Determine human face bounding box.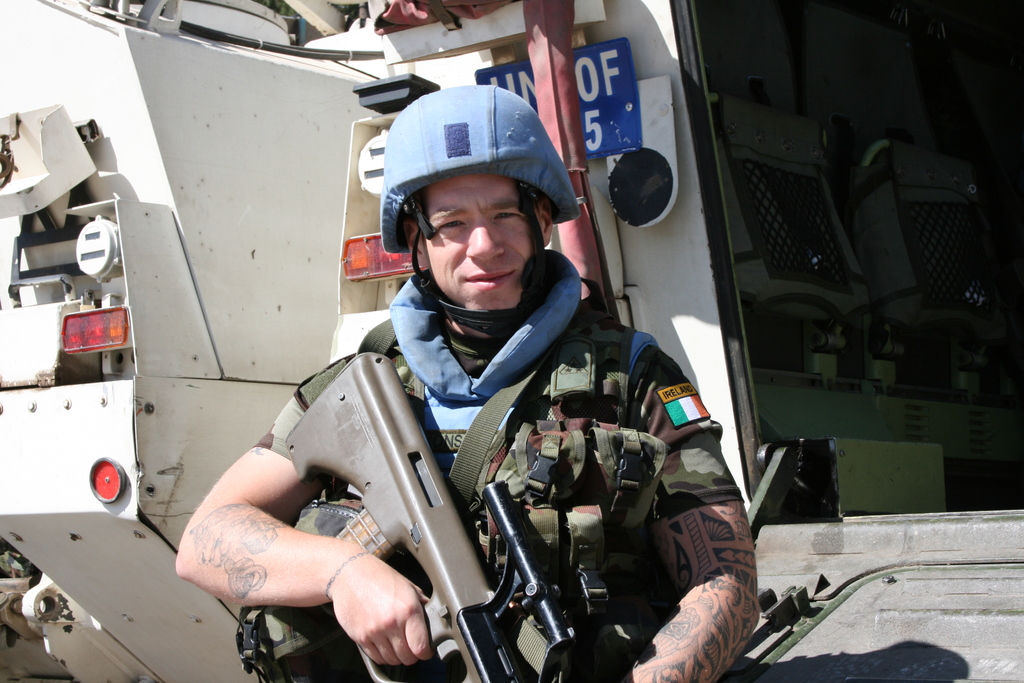
Determined: (417, 165, 541, 311).
